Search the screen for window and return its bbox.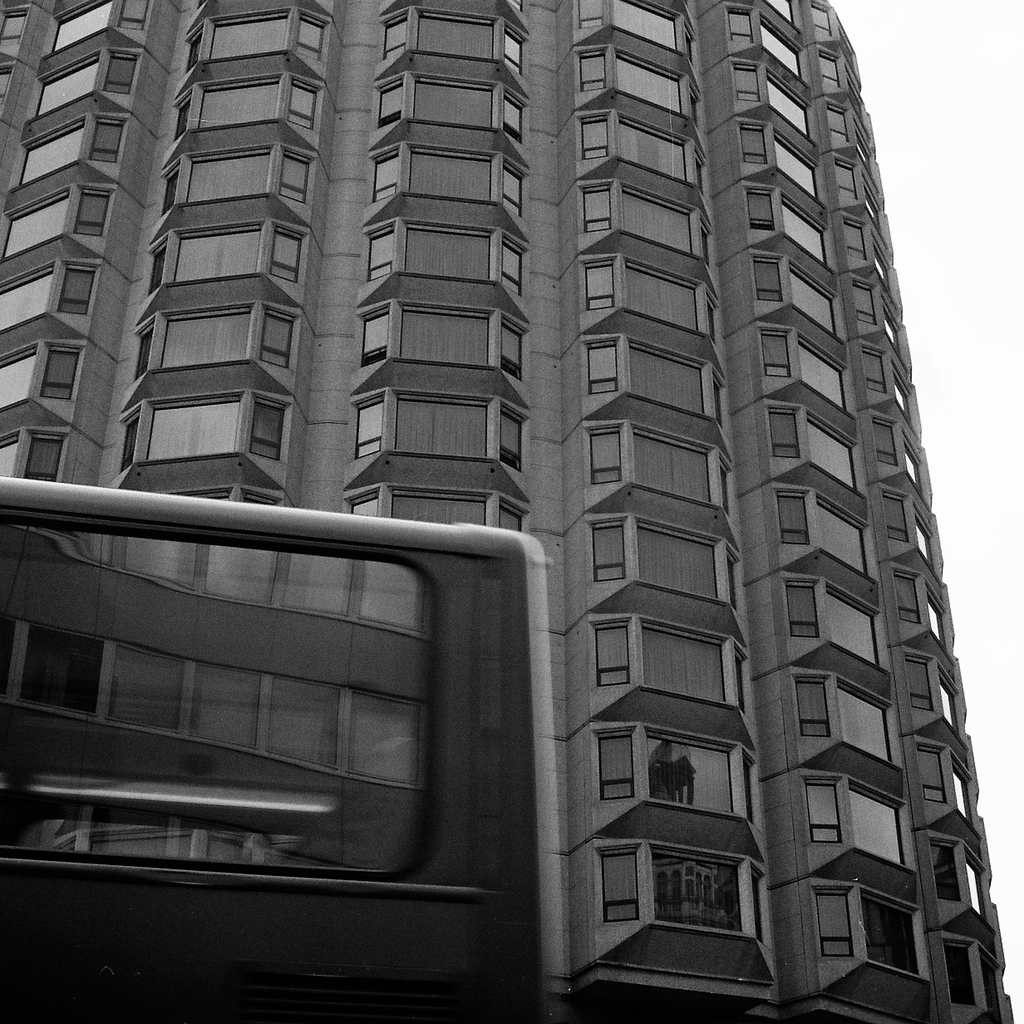
Found: [589,258,716,341].
